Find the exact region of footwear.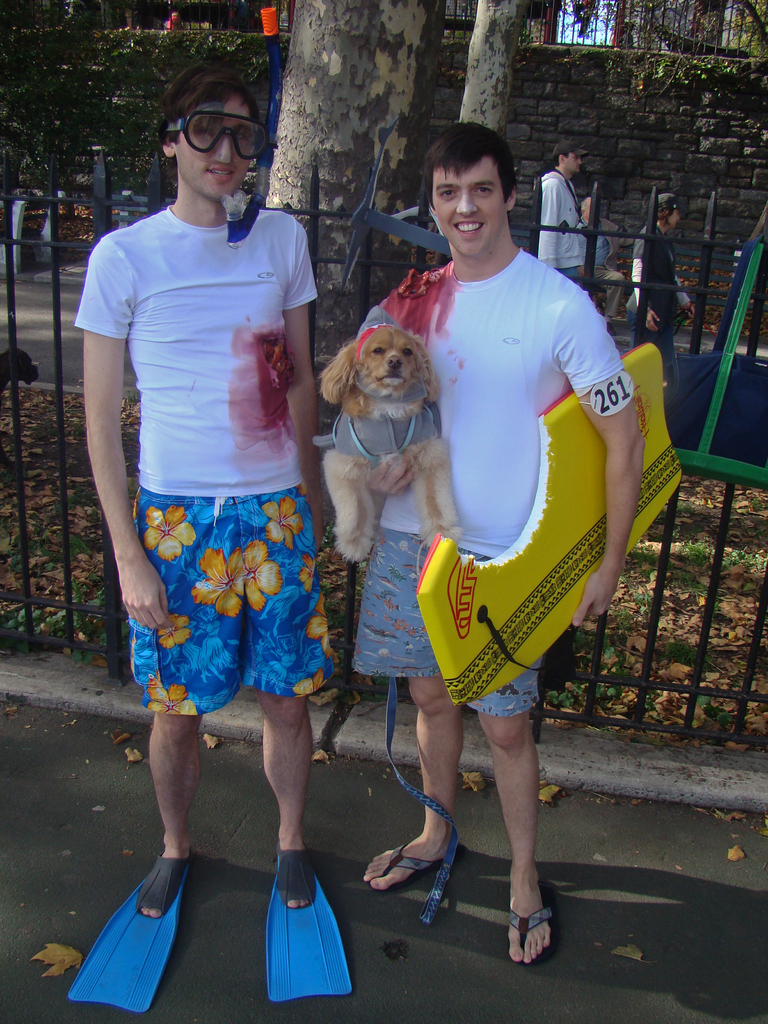
Exact region: <region>499, 877, 564, 965</region>.
